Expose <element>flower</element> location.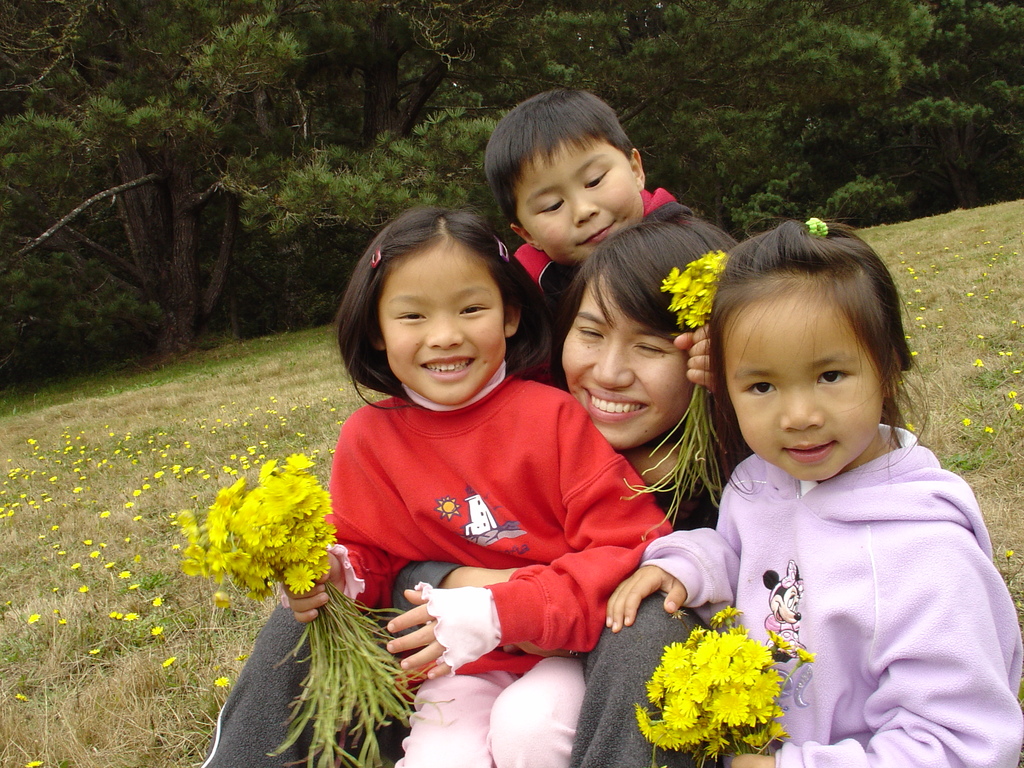
Exposed at rect(18, 493, 26, 497).
